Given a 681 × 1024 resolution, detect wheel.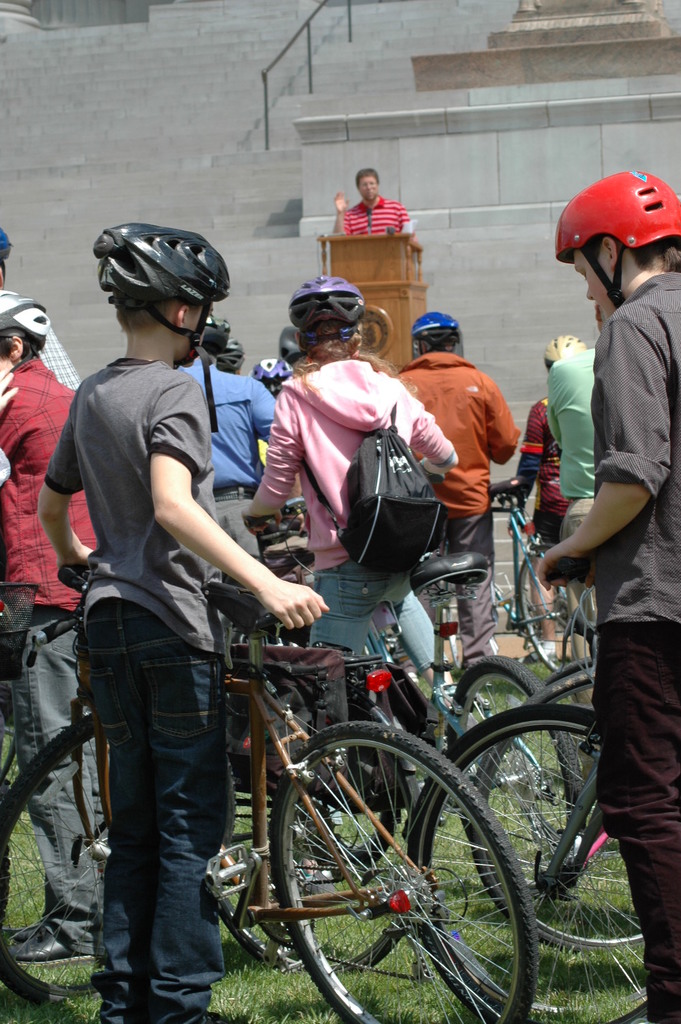
rect(200, 673, 435, 978).
